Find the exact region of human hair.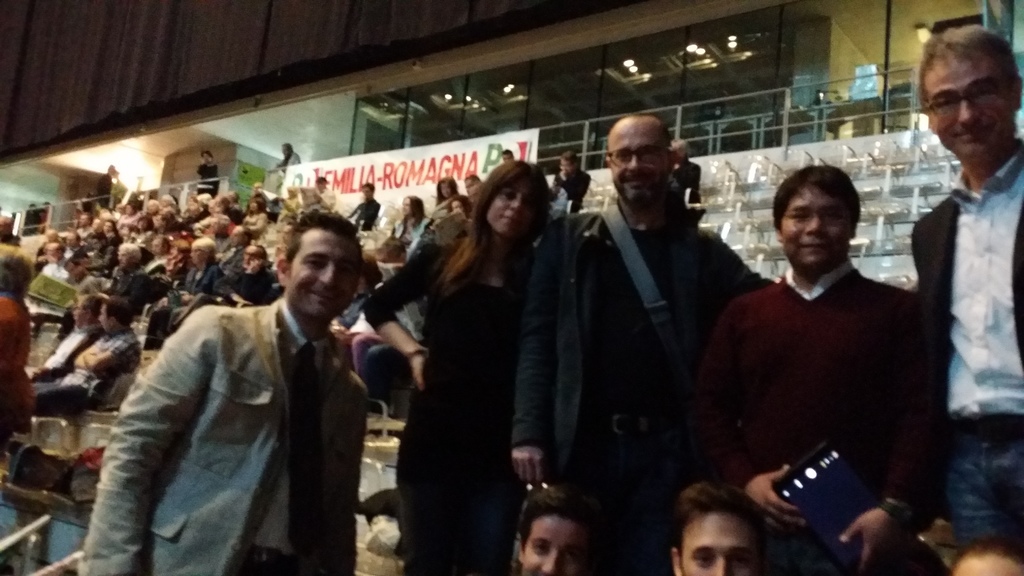
Exact region: [106,295,135,326].
